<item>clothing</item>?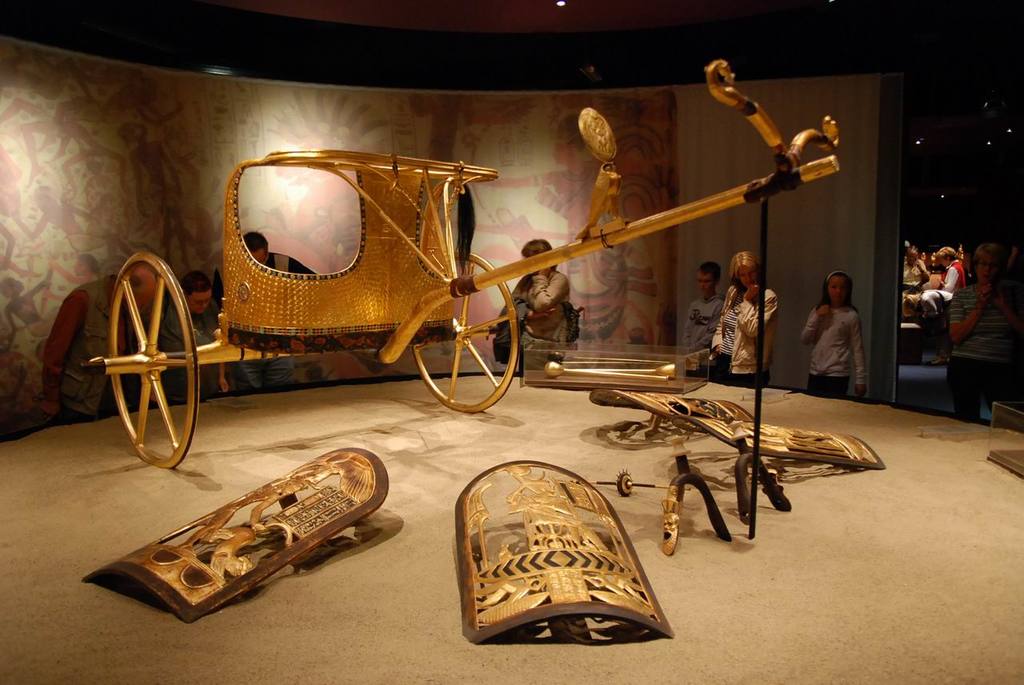
(left=710, top=286, right=773, bottom=399)
